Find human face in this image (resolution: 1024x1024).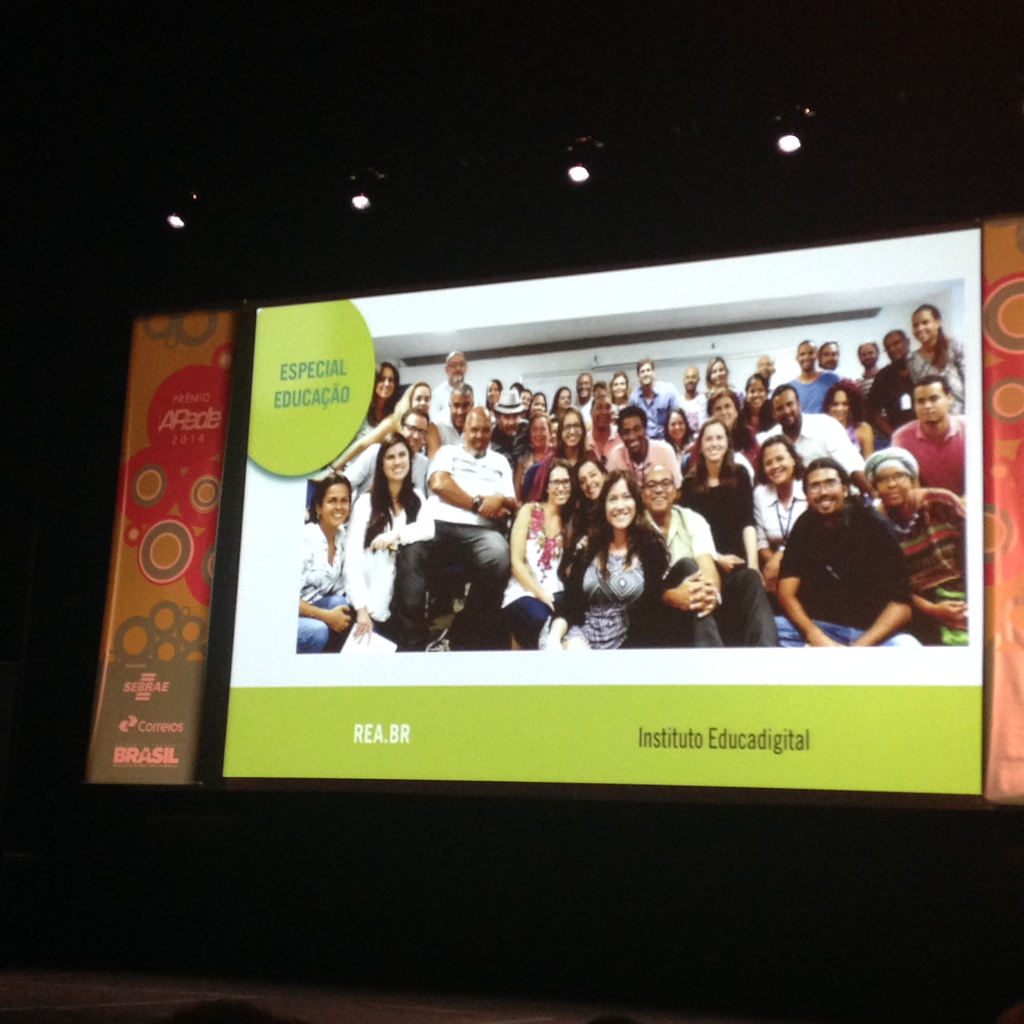
x1=753 y1=355 x2=773 y2=380.
